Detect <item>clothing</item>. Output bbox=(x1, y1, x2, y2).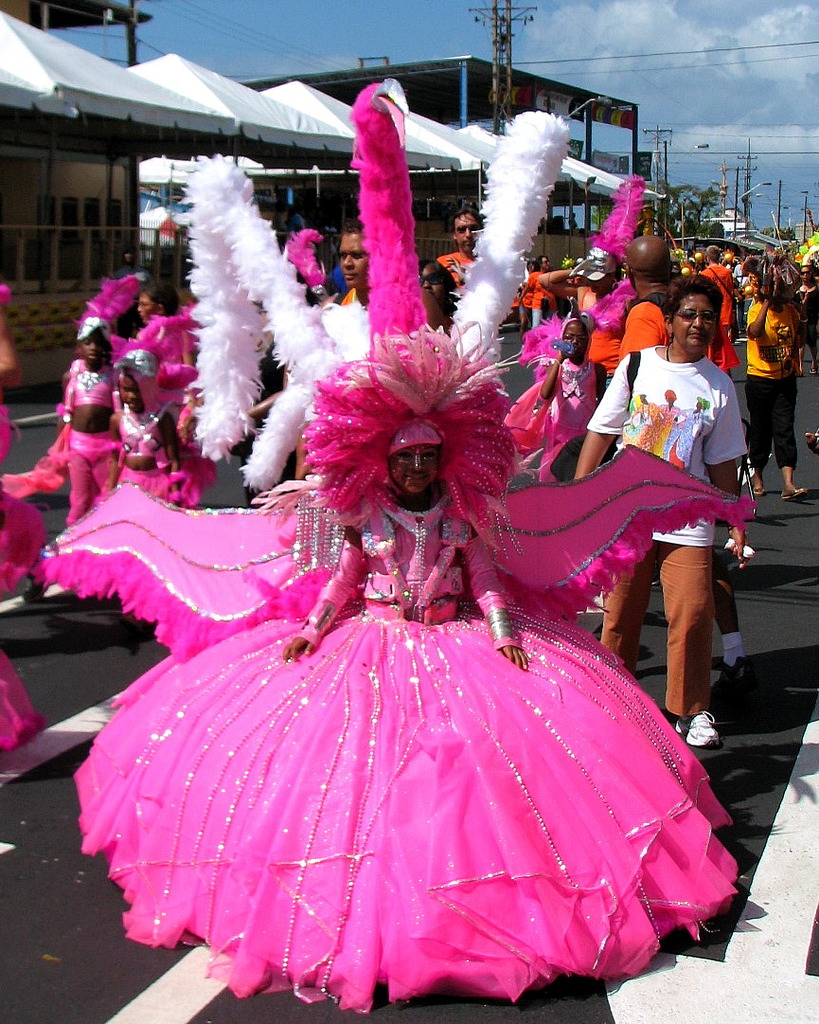
bbox=(67, 421, 125, 530).
